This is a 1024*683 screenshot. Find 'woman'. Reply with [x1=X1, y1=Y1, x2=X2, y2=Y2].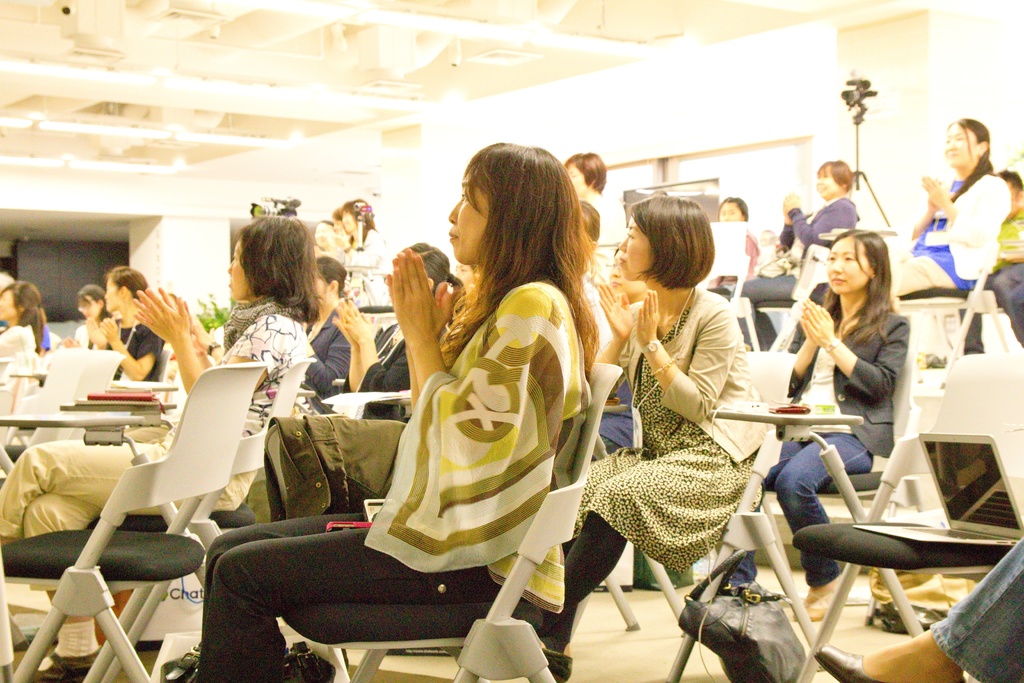
[x1=547, y1=193, x2=769, y2=682].
